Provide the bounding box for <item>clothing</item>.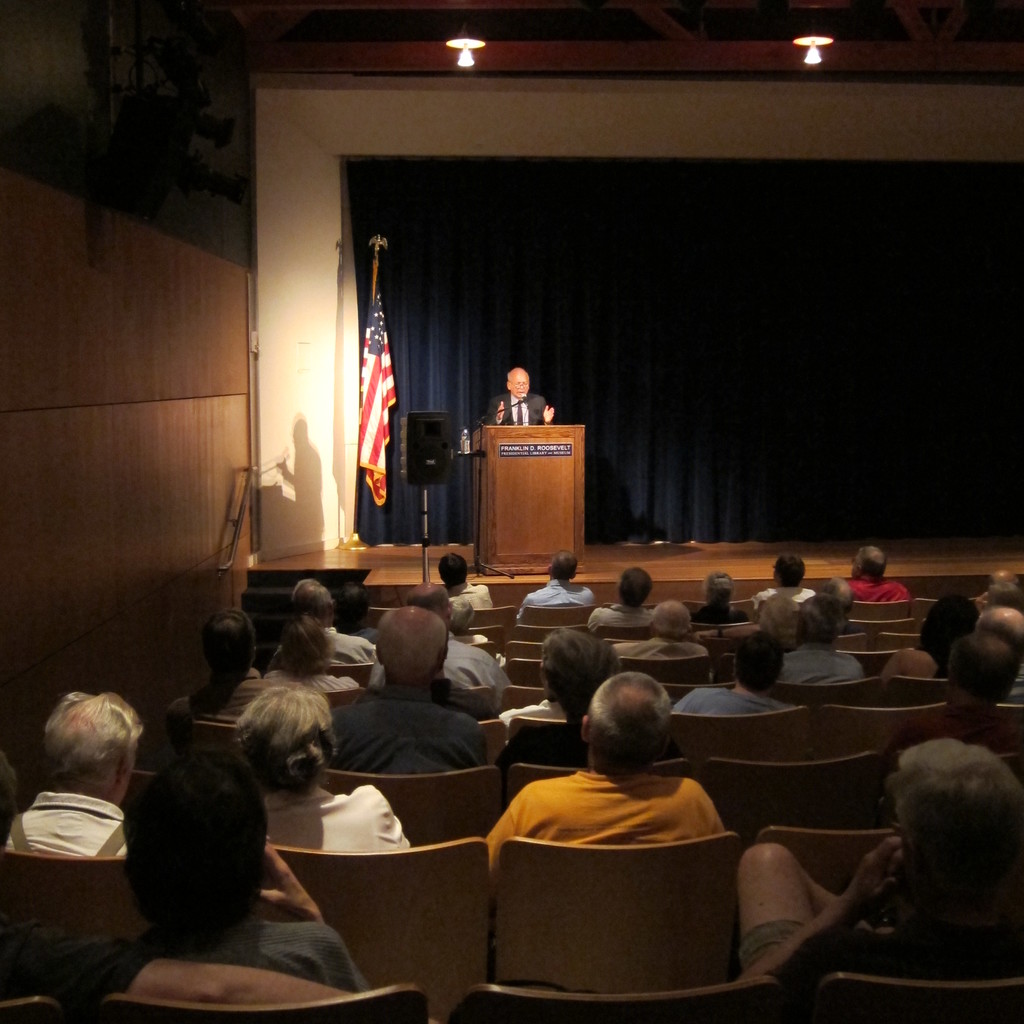
176 918 364 1011.
